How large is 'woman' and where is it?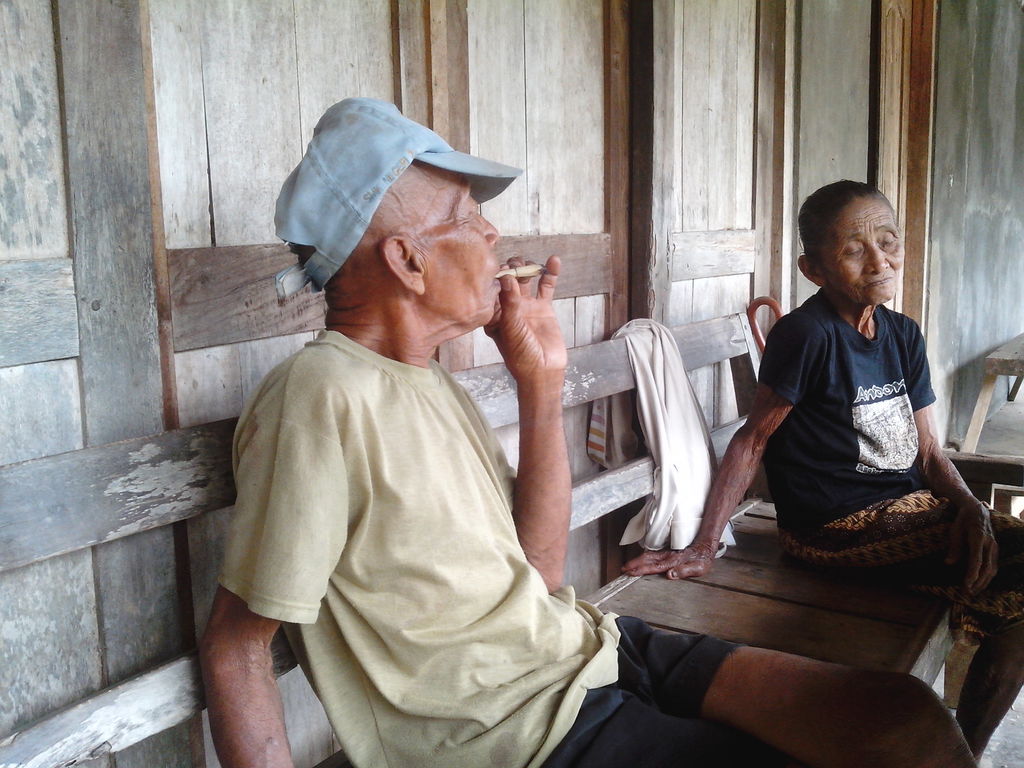
Bounding box: left=619, top=177, right=1023, bottom=756.
